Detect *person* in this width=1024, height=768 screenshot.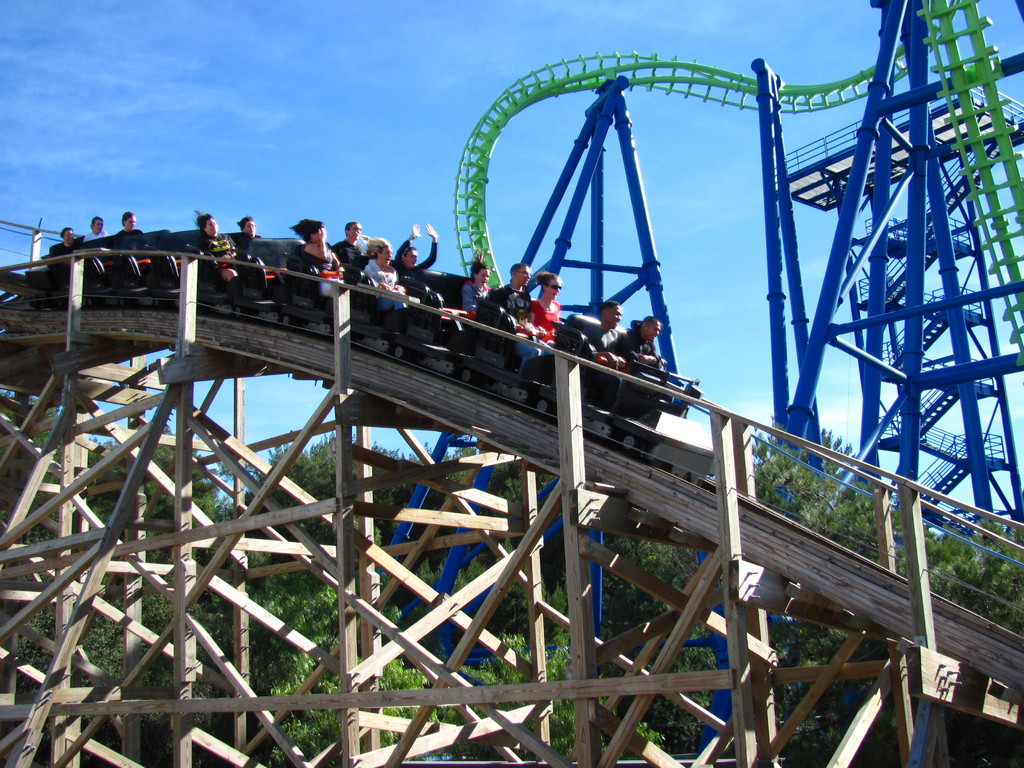
Detection: [x1=364, y1=238, x2=407, y2=298].
